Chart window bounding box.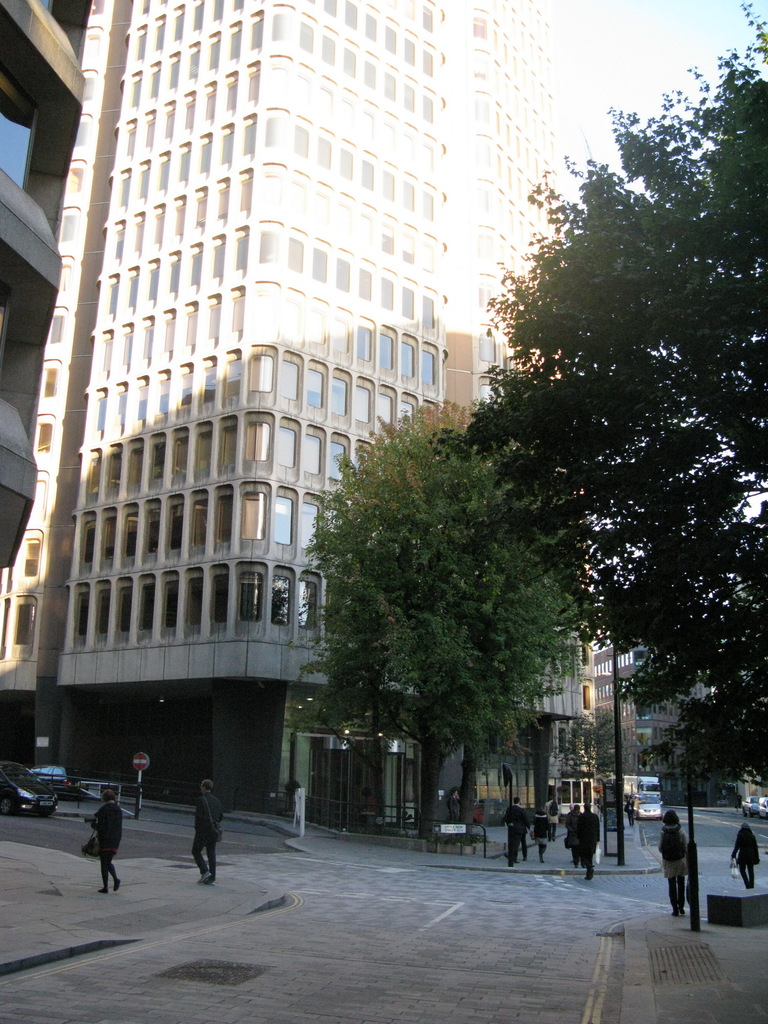
Charted: 129 444 145 492.
